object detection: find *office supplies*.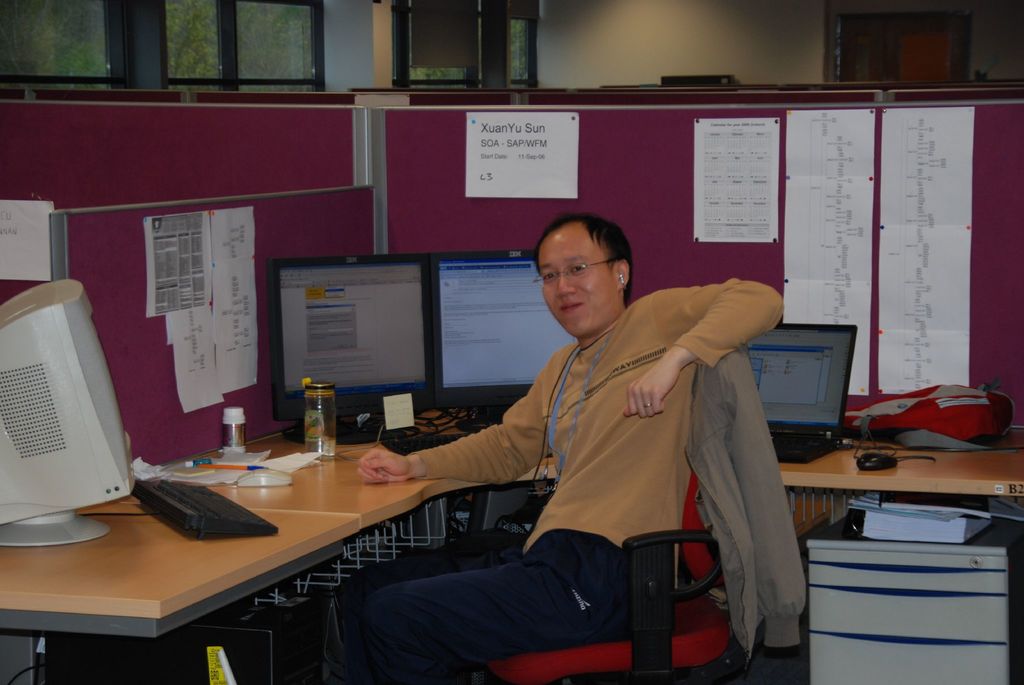
[887, 108, 973, 387].
